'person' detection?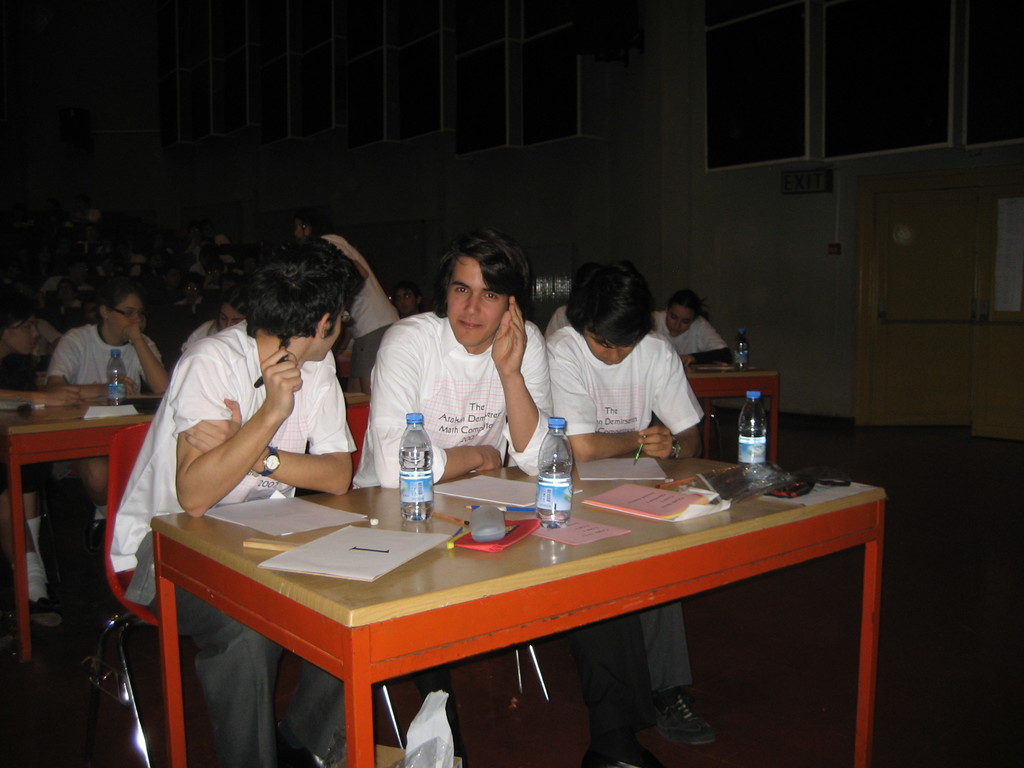
[106, 244, 363, 767]
